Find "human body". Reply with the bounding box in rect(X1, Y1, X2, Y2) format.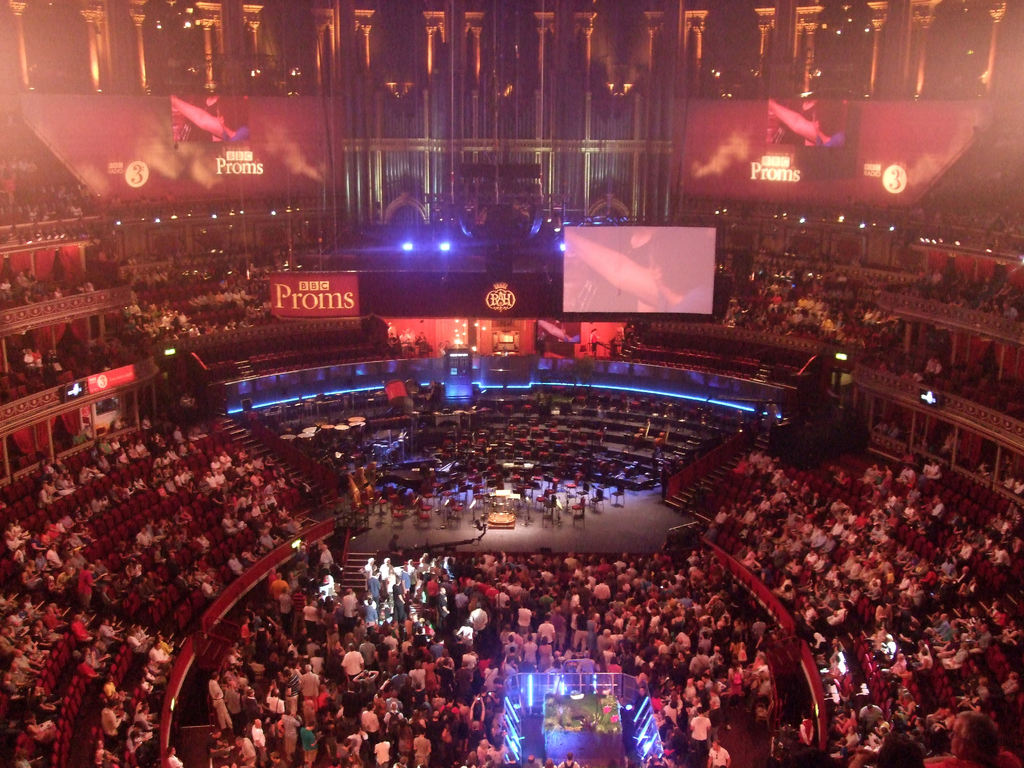
rect(660, 601, 690, 616).
